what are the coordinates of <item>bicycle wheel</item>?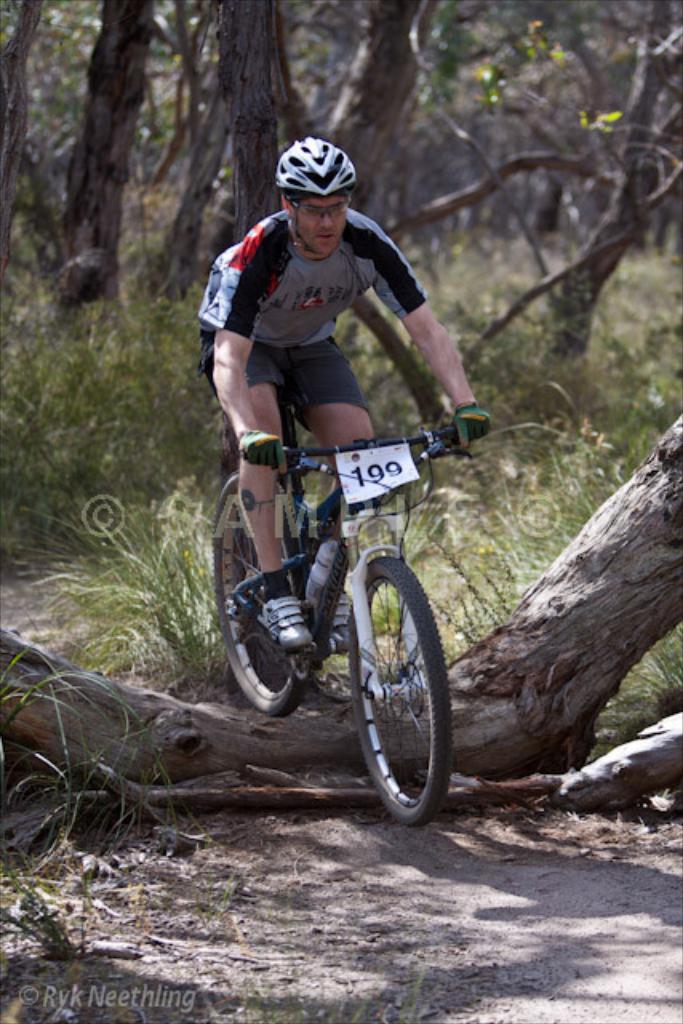
box=[347, 558, 451, 824].
